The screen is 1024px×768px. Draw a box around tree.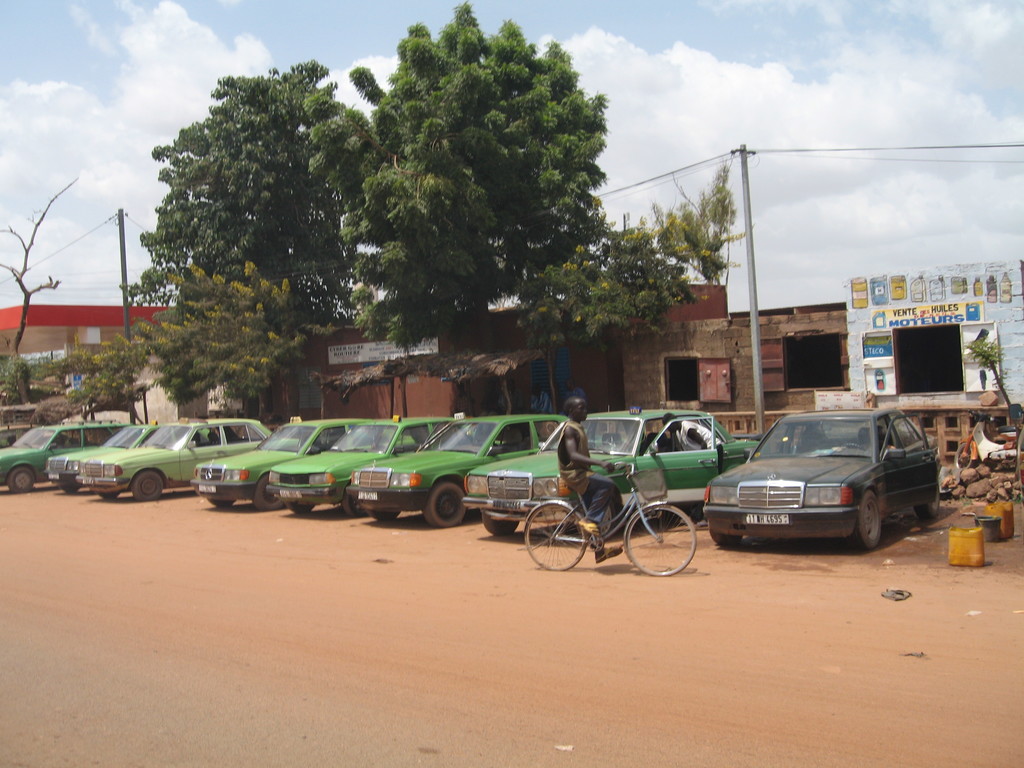
303:0:612:357.
